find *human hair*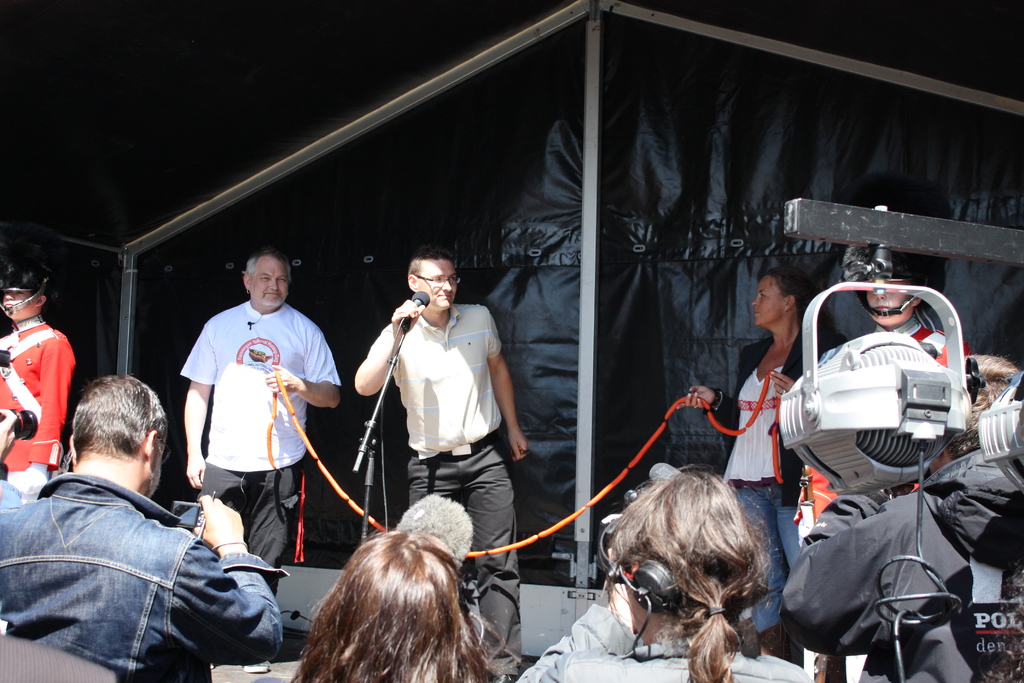
detection(284, 520, 522, 682)
